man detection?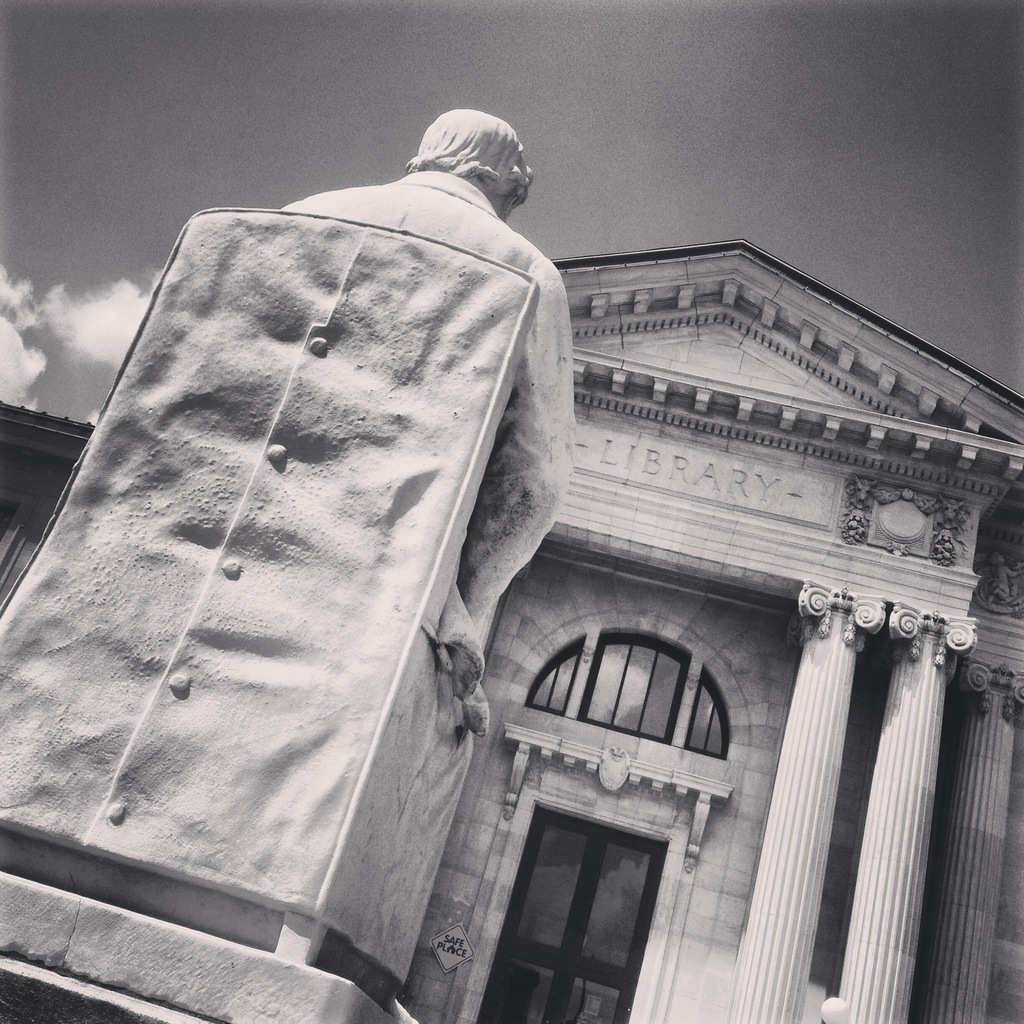
[273,104,557,723]
